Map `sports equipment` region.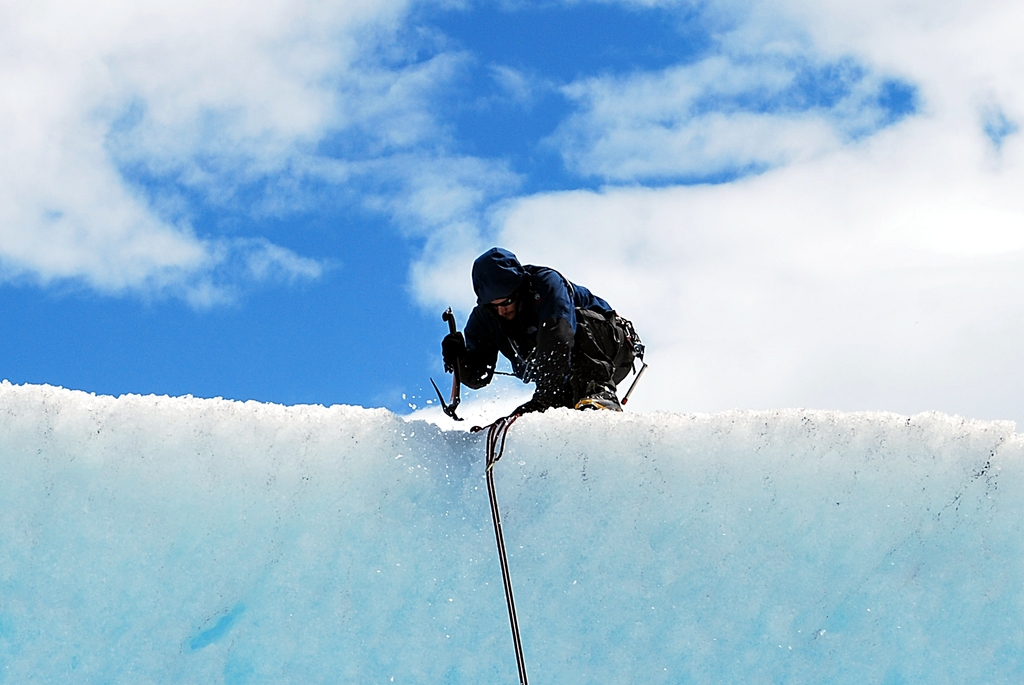
Mapped to l=572, t=382, r=622, b=412.
